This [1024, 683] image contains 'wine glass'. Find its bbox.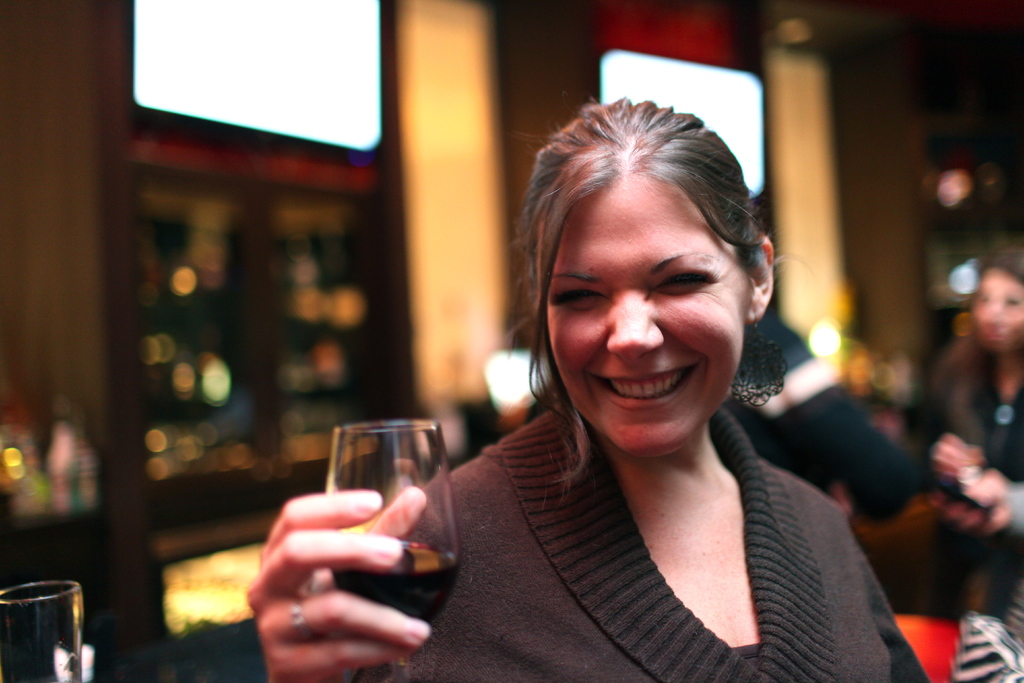
326,422,463,682.
